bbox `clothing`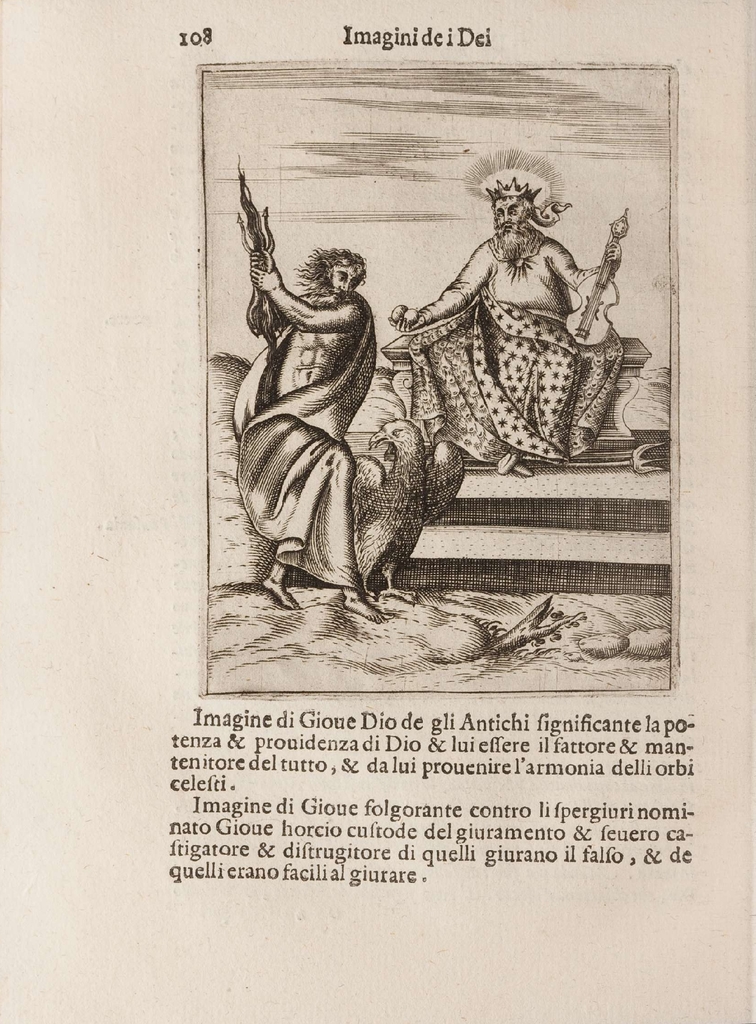
404/284/600/466
